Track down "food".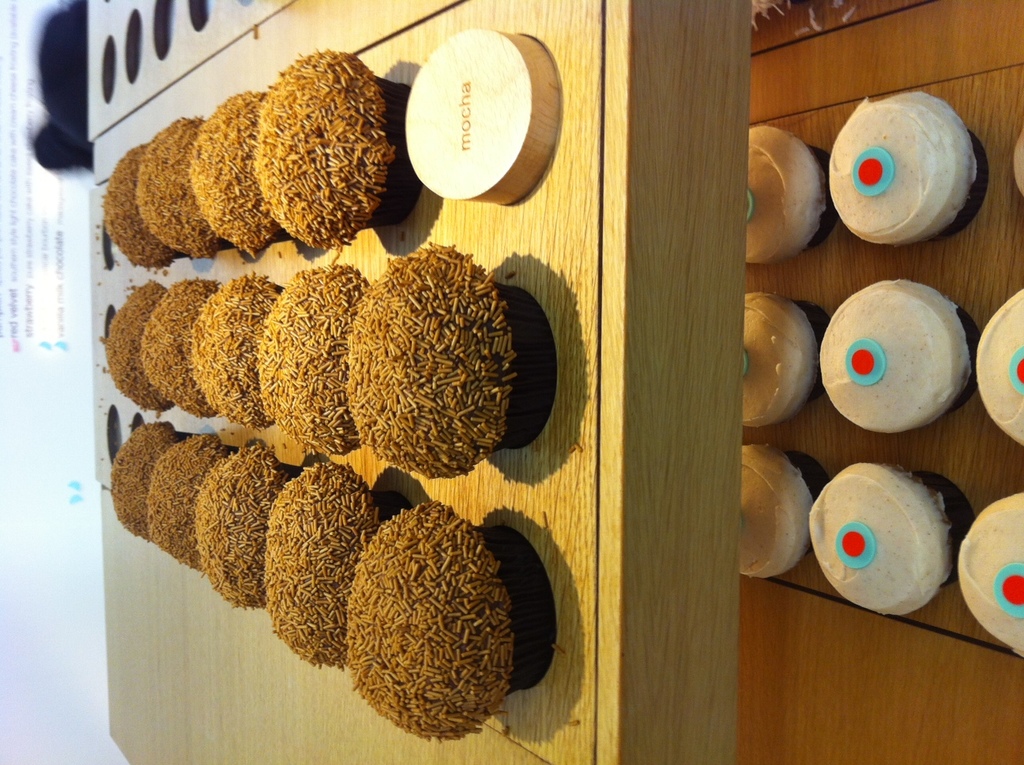
Tracked to left=133, top=55, right=400, bottom=243.
